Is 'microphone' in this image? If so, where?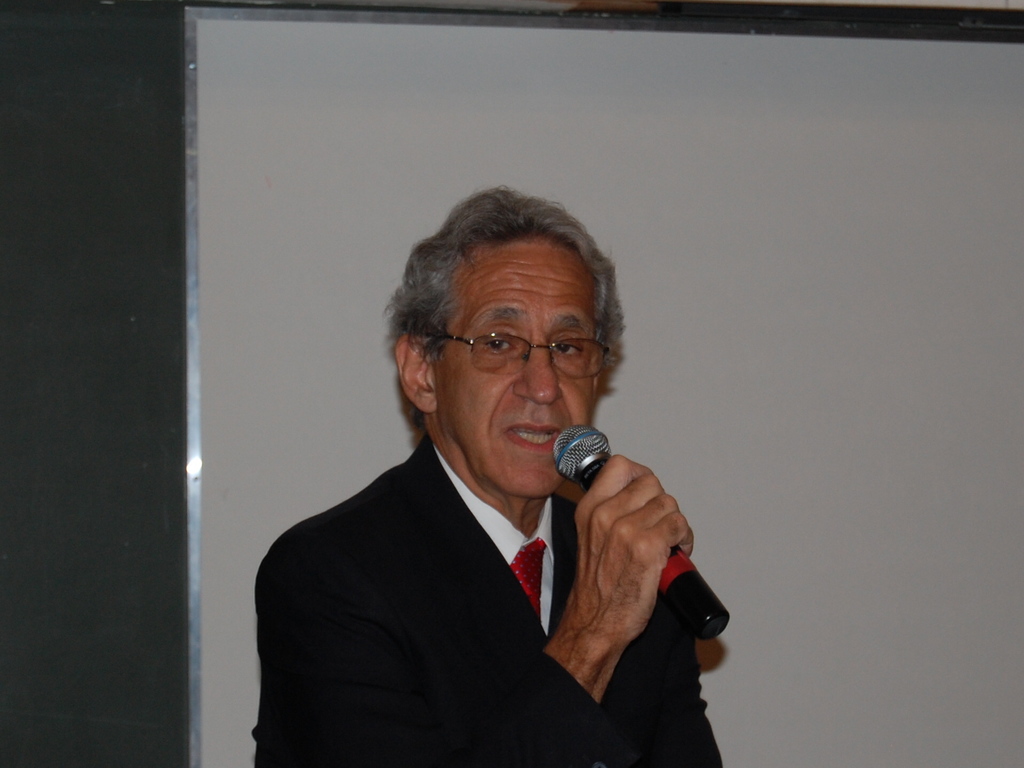
Yes, at crop(549, 419, 730, 637).
